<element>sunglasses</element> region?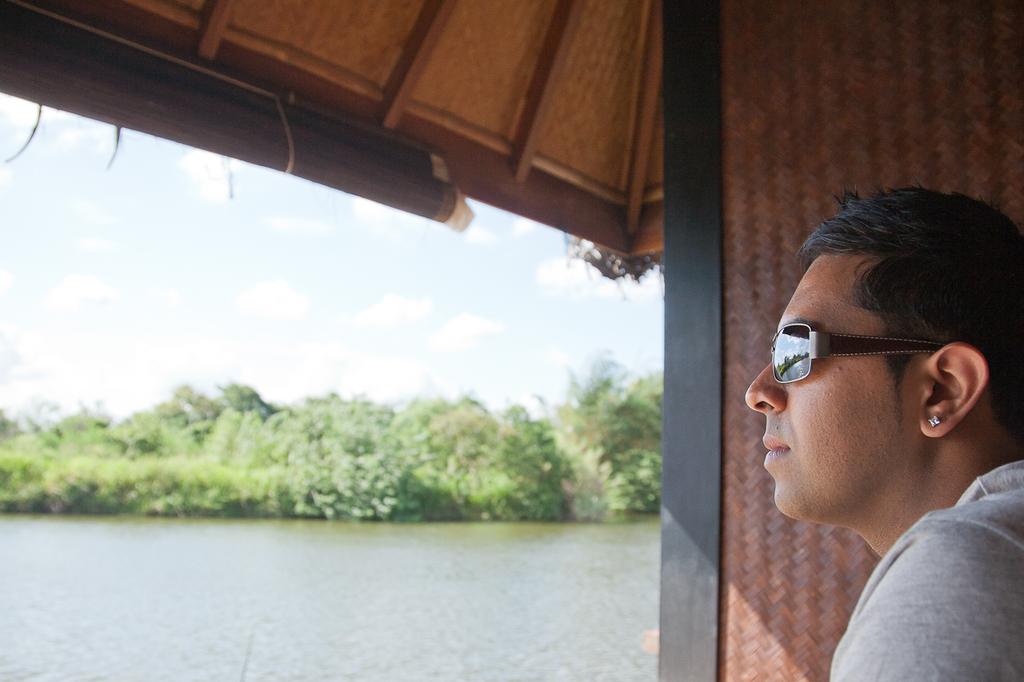
(770,324,940,380)
